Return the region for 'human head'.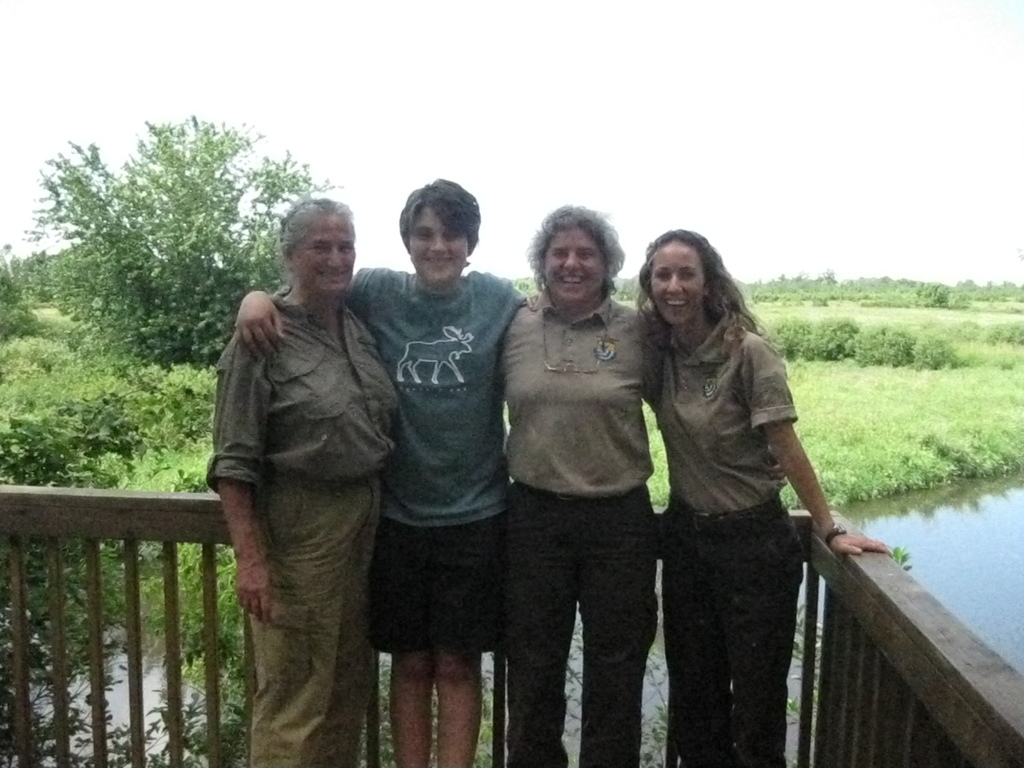
{"x1": 279, "y1": 198, "x2": 356, "y2": 292}.
